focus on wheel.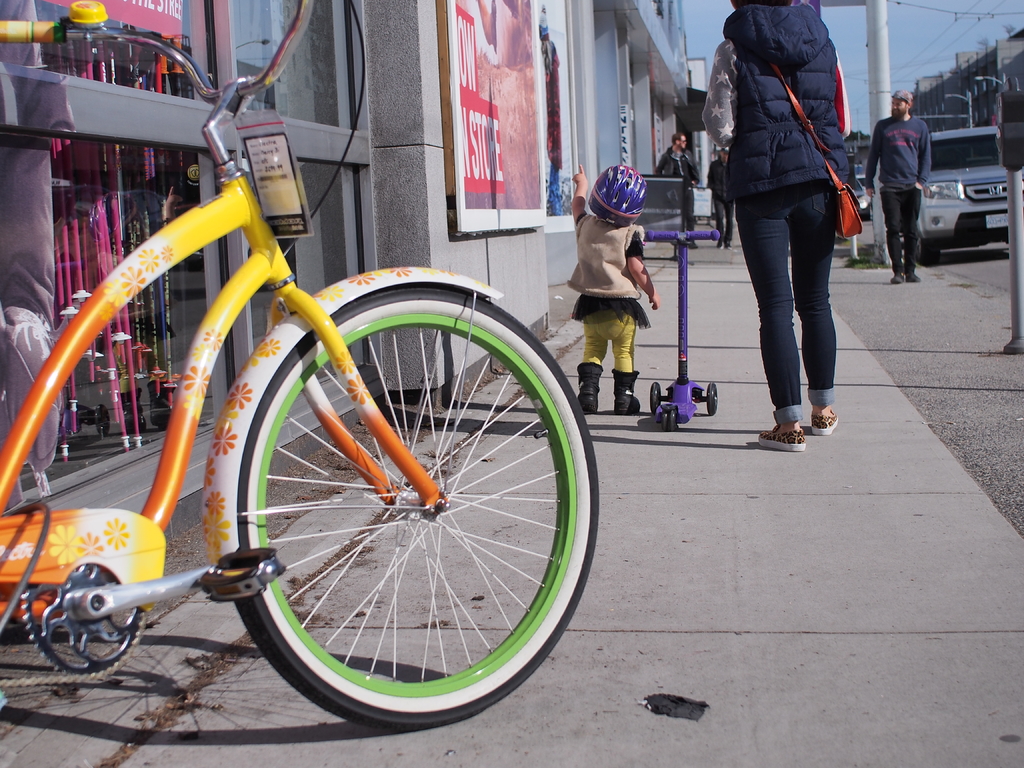
Focused at {"x1": 918, "y1": 236, "x2": 942, "y2": 266}.
